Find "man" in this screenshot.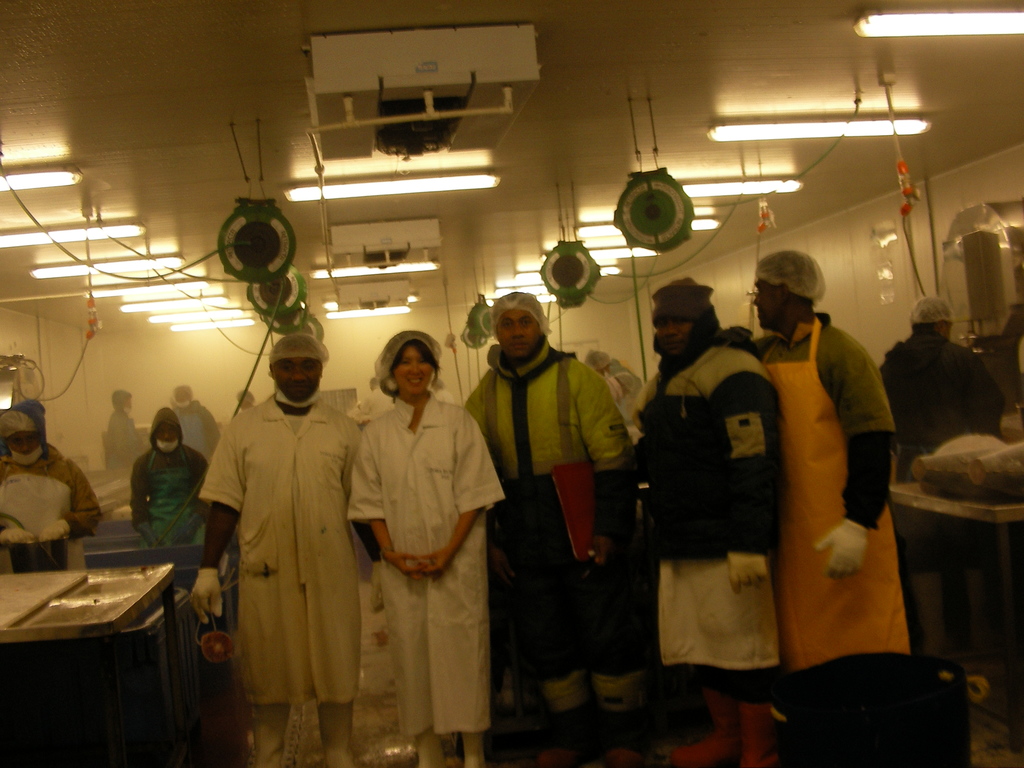
The bounding box for "man" is (x1=458, y1=290, x2=655, y2=767).
